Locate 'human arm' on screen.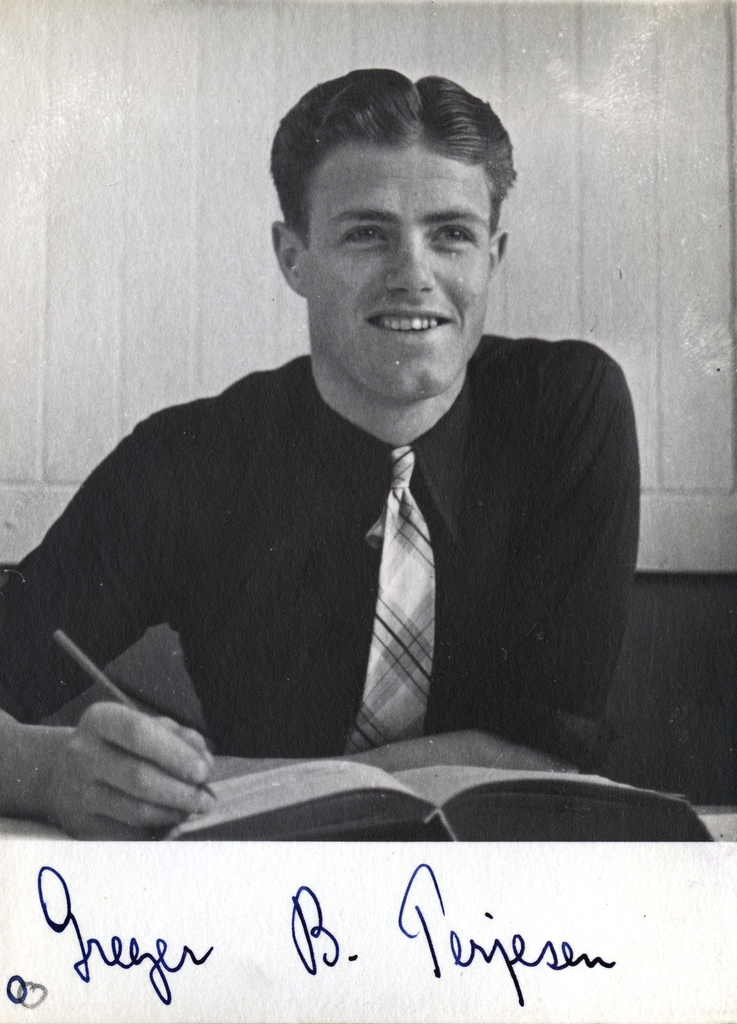
On screen at Rect(0, 695, 218, 845).
